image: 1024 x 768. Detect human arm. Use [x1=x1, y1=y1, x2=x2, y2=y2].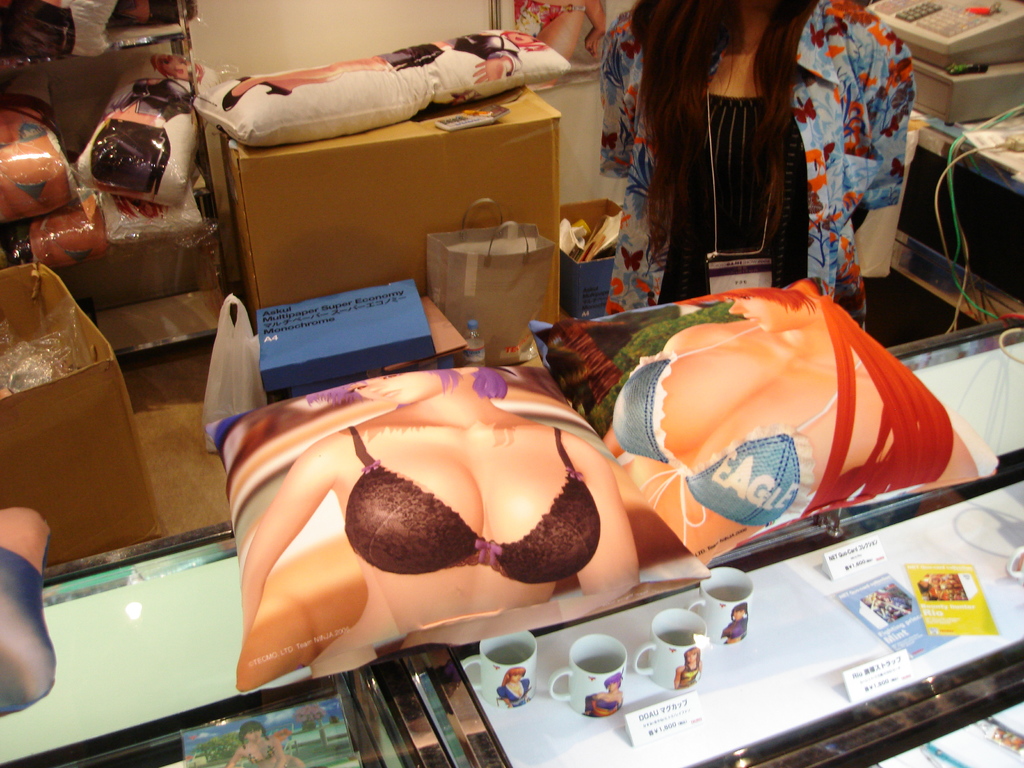
[x1=0, y1=504, x2=52, y2=719].
